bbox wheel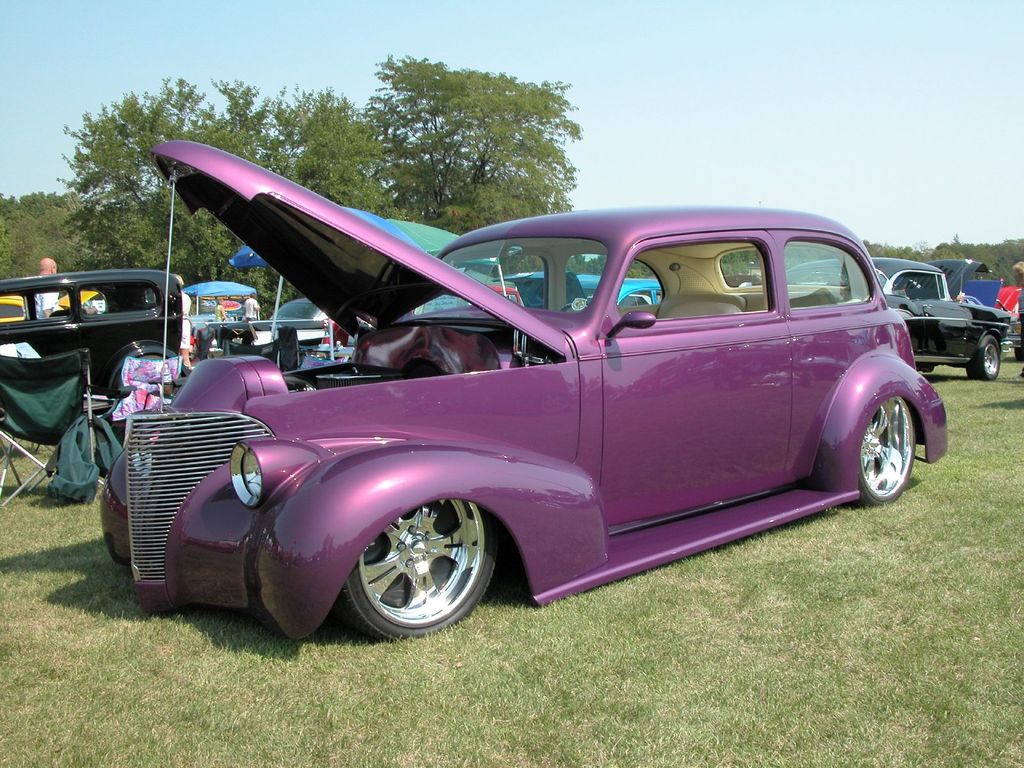
rect(1014, 346, 1023, 362)
